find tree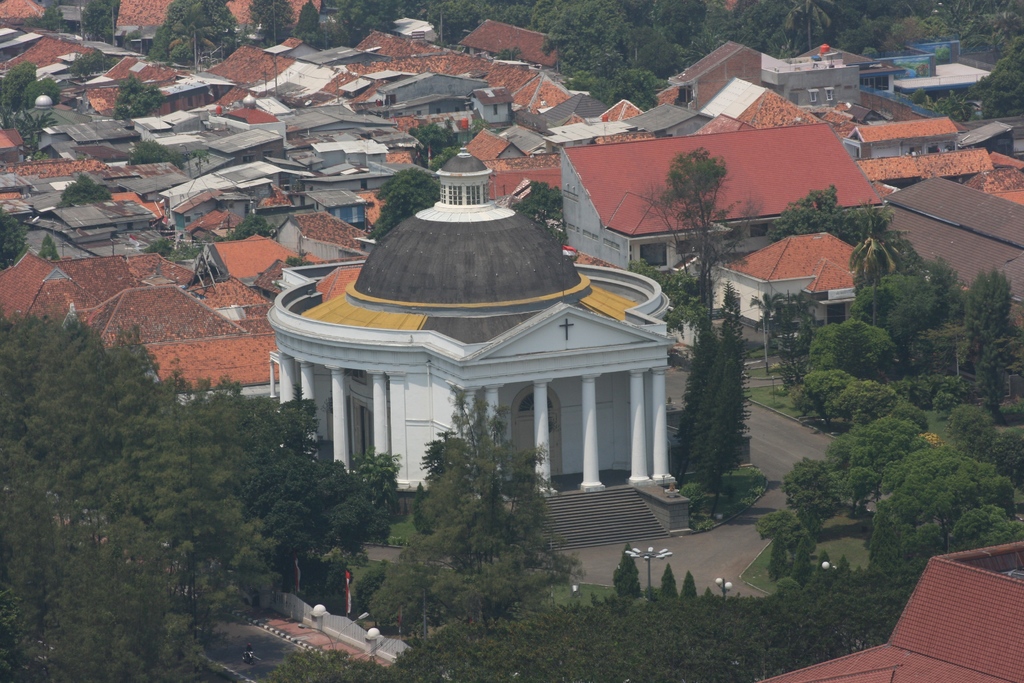
crop(57, 167, 113, 210)
